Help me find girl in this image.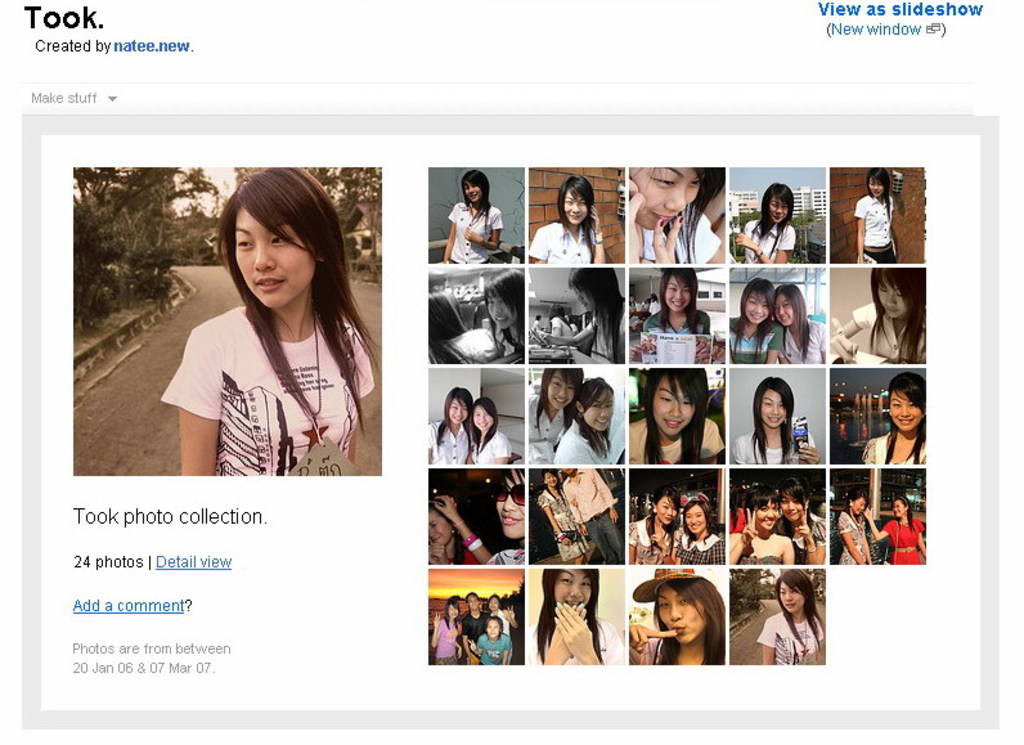
Found it: 626,573,728,665.
